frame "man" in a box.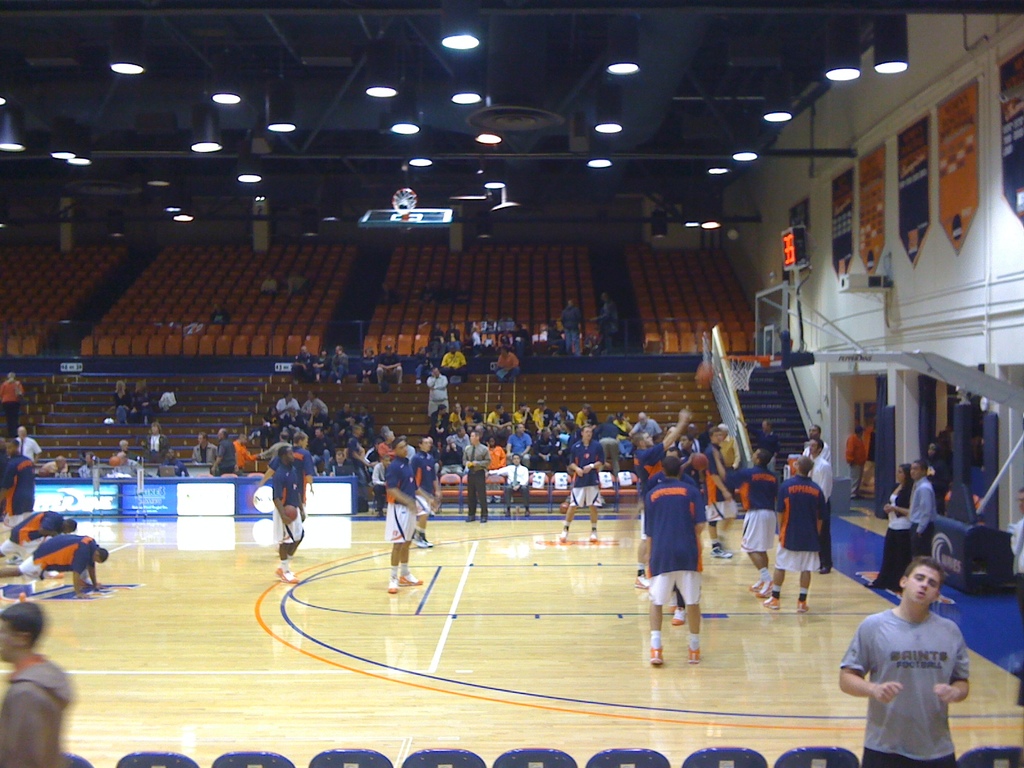
[left=372, top=450, right=392, bottom=519].
